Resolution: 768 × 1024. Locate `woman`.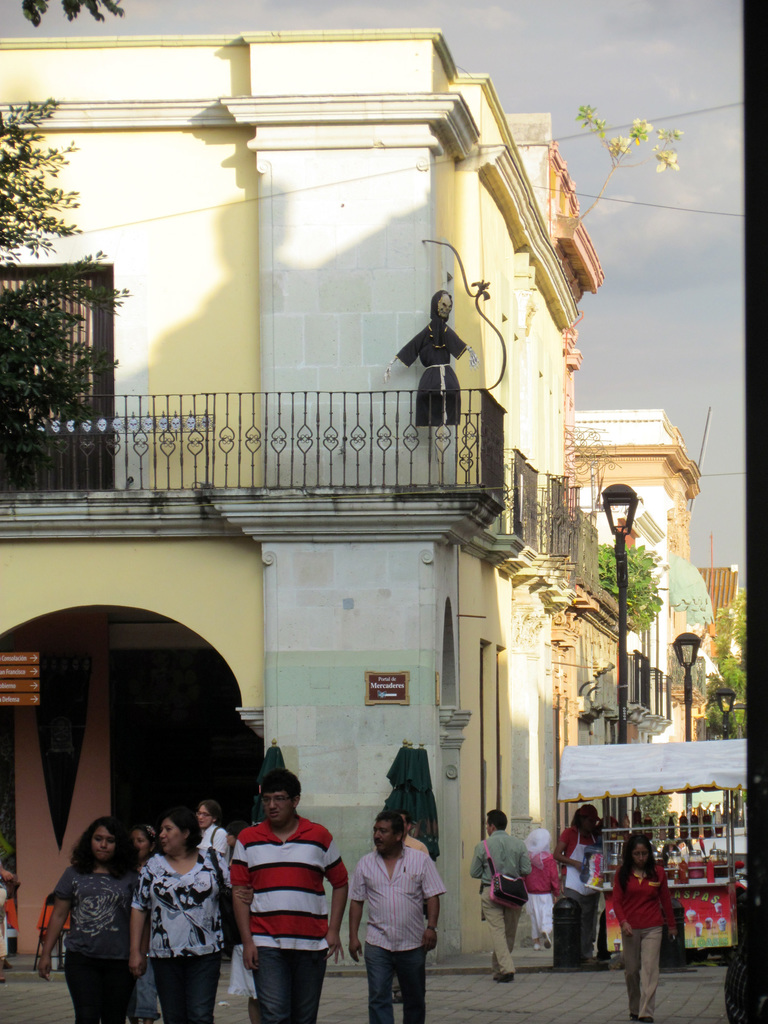
rect(611, 838, 677, 1023).
